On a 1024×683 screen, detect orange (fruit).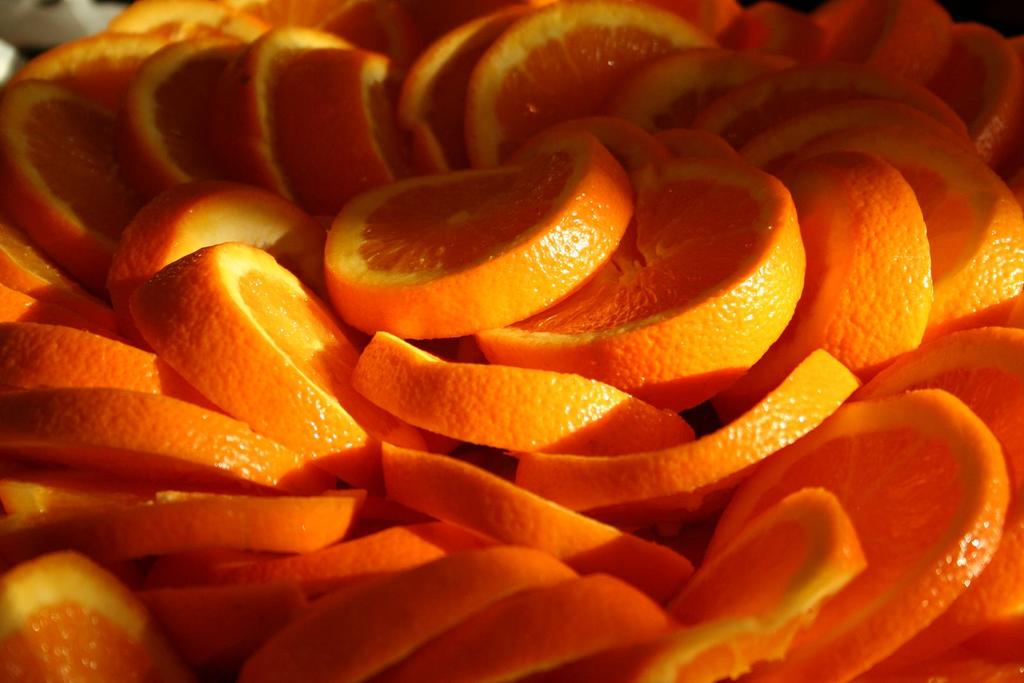
{"x1": 0, "y1": 218, "x2": 118, "y2": 317}.
